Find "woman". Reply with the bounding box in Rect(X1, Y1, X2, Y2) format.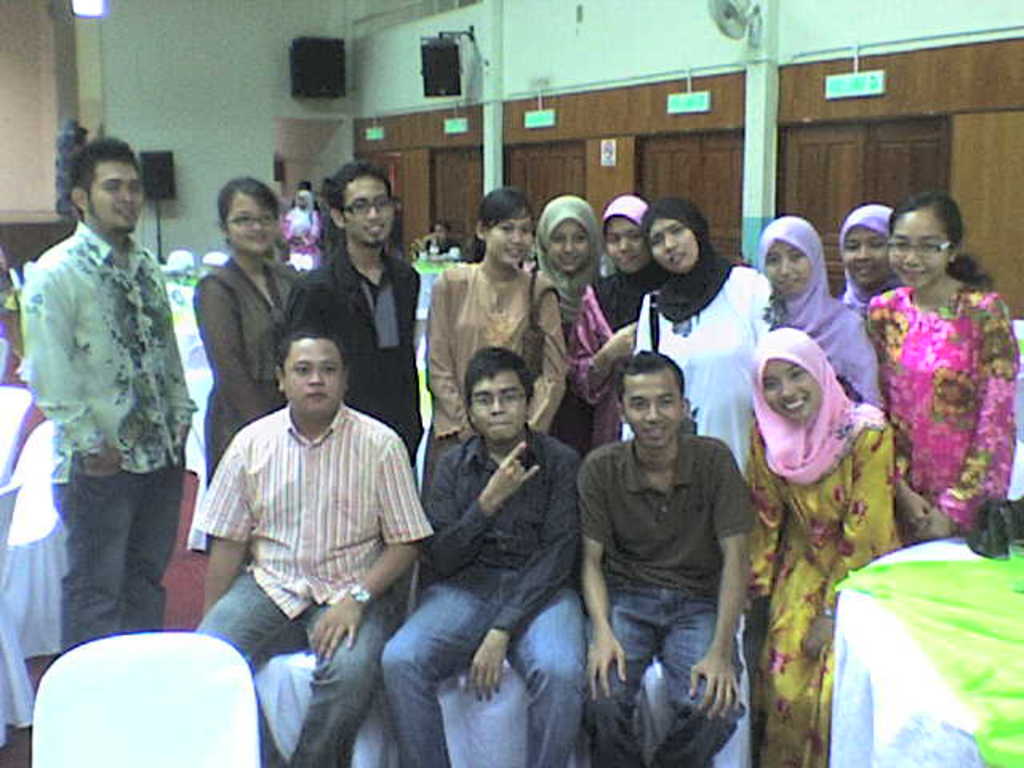
Rect(819, 203, 910, 354).
